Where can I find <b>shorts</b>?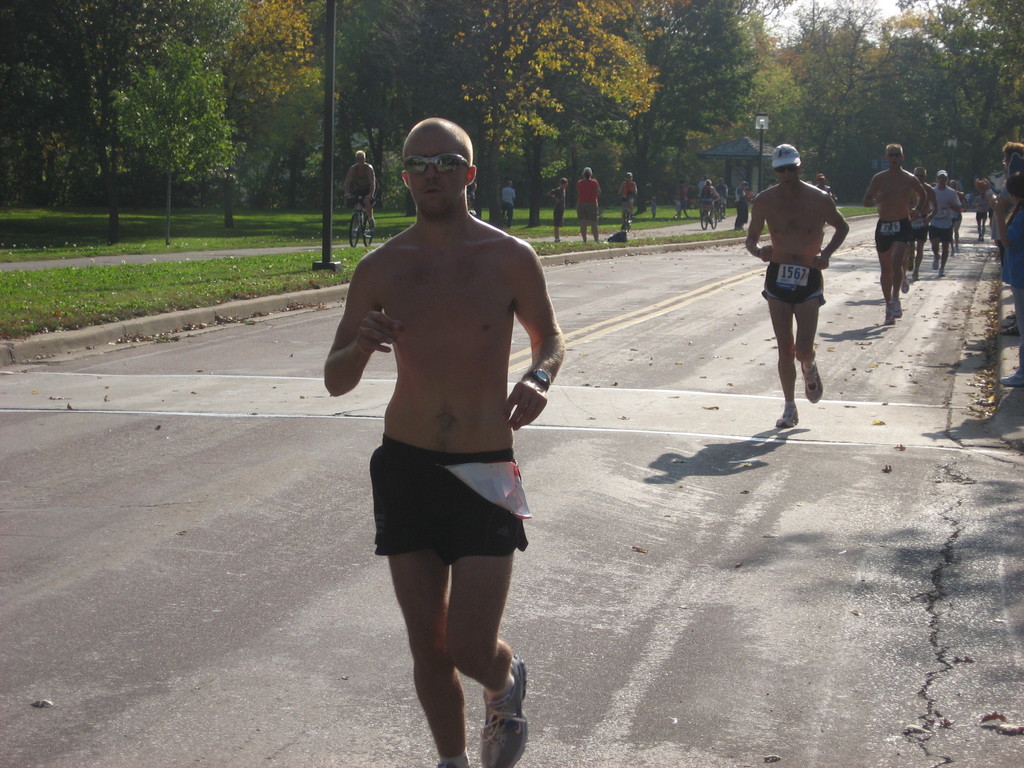
You can find it at select_region(578, 202, 599, 217).
